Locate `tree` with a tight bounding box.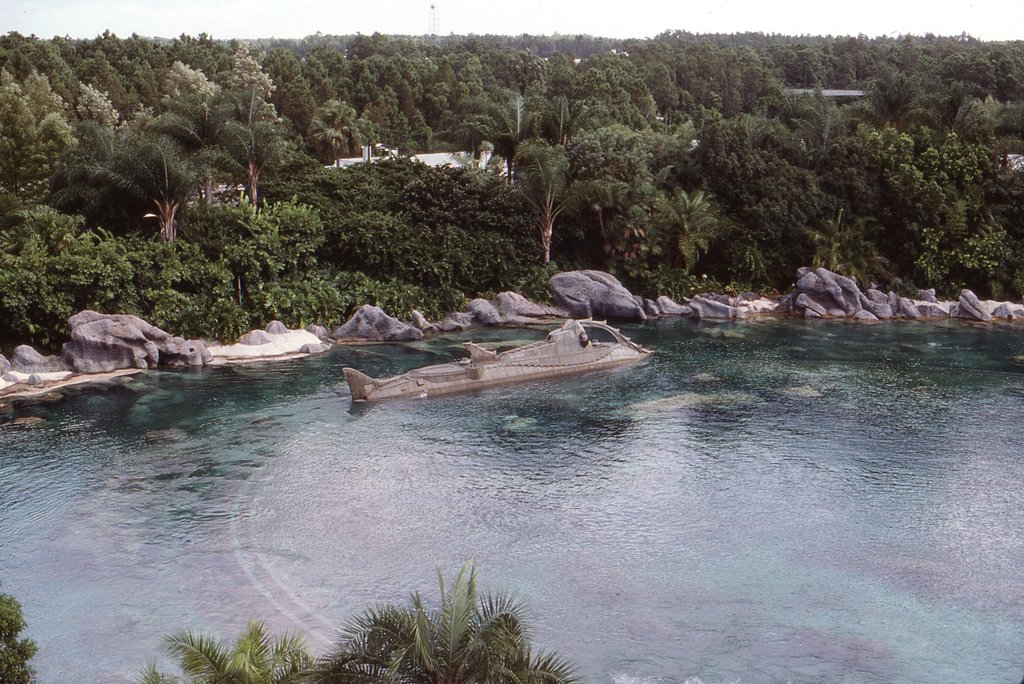
select_region(0, 594, 37, 683).
